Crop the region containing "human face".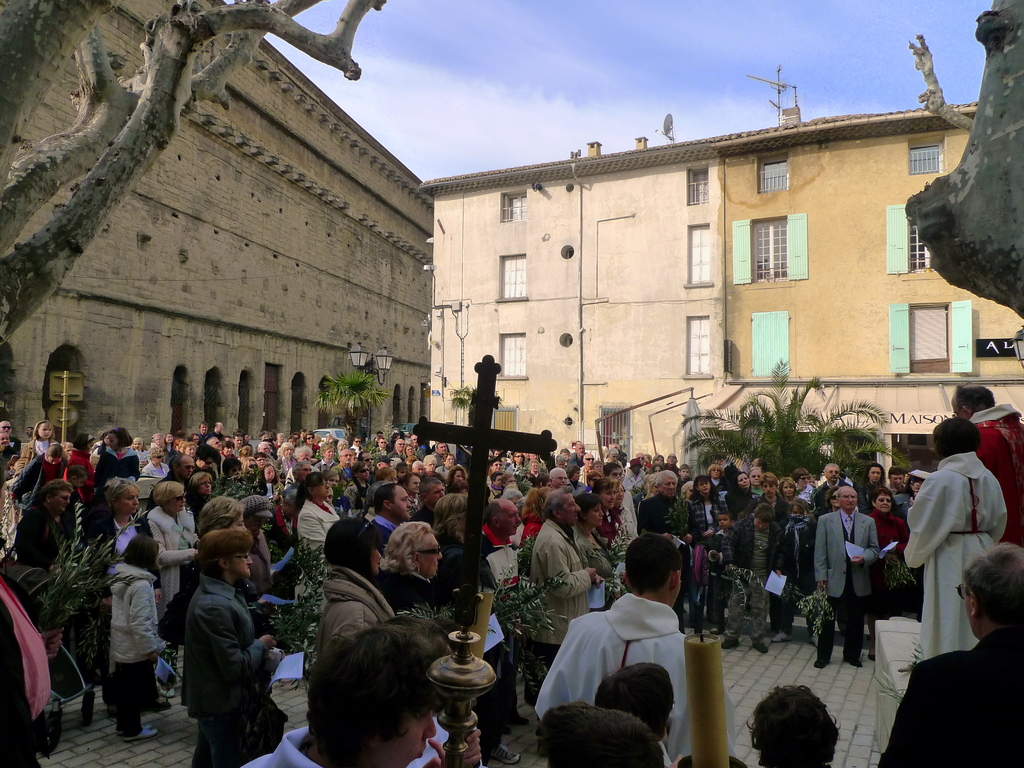
Crop region: {"left": 372, "top": 545, "right": 384, "bottom": 568}.
